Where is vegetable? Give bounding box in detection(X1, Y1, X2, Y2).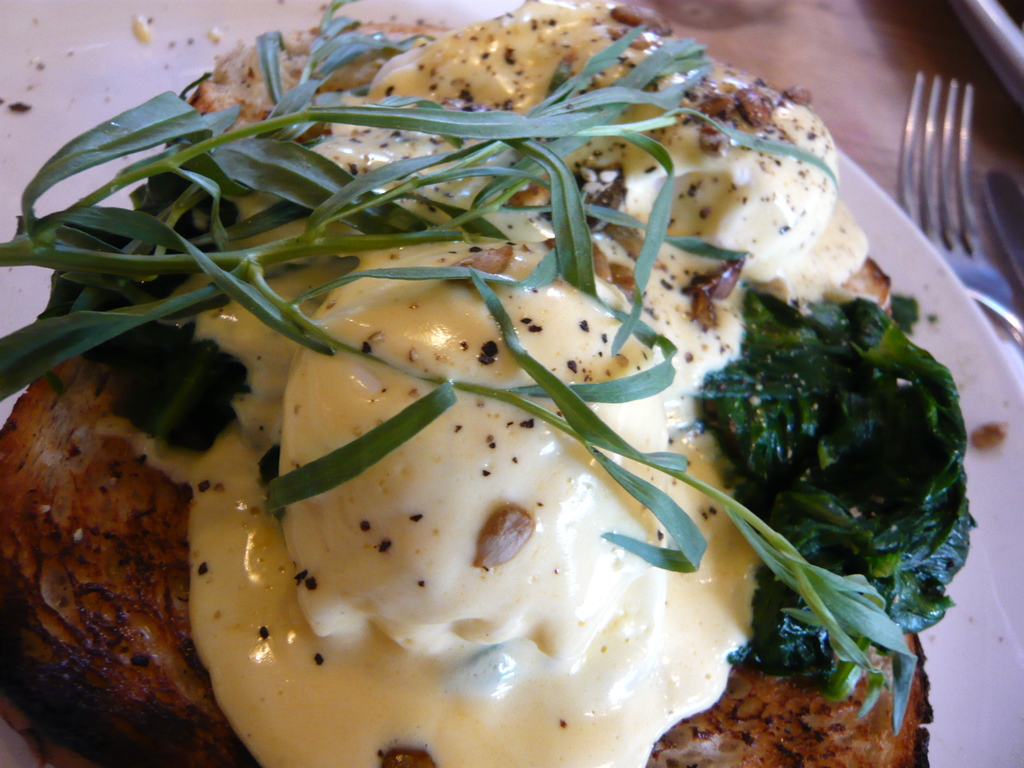
detection(692, 286, 972, 695).
